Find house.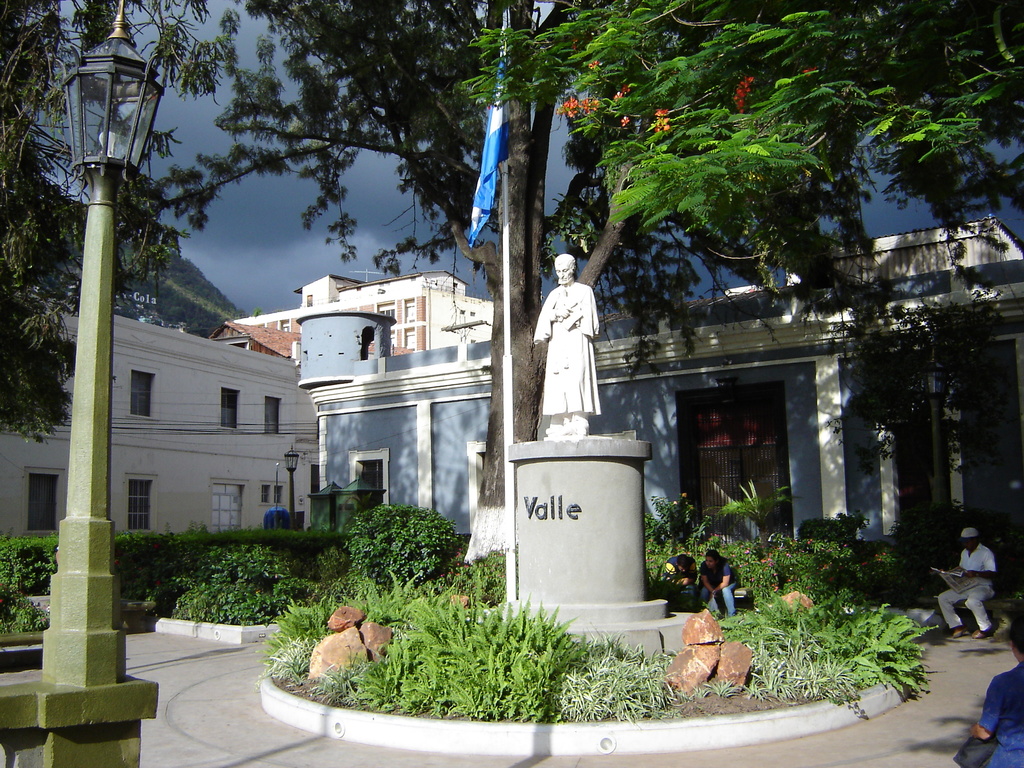
208/271/498/364.
